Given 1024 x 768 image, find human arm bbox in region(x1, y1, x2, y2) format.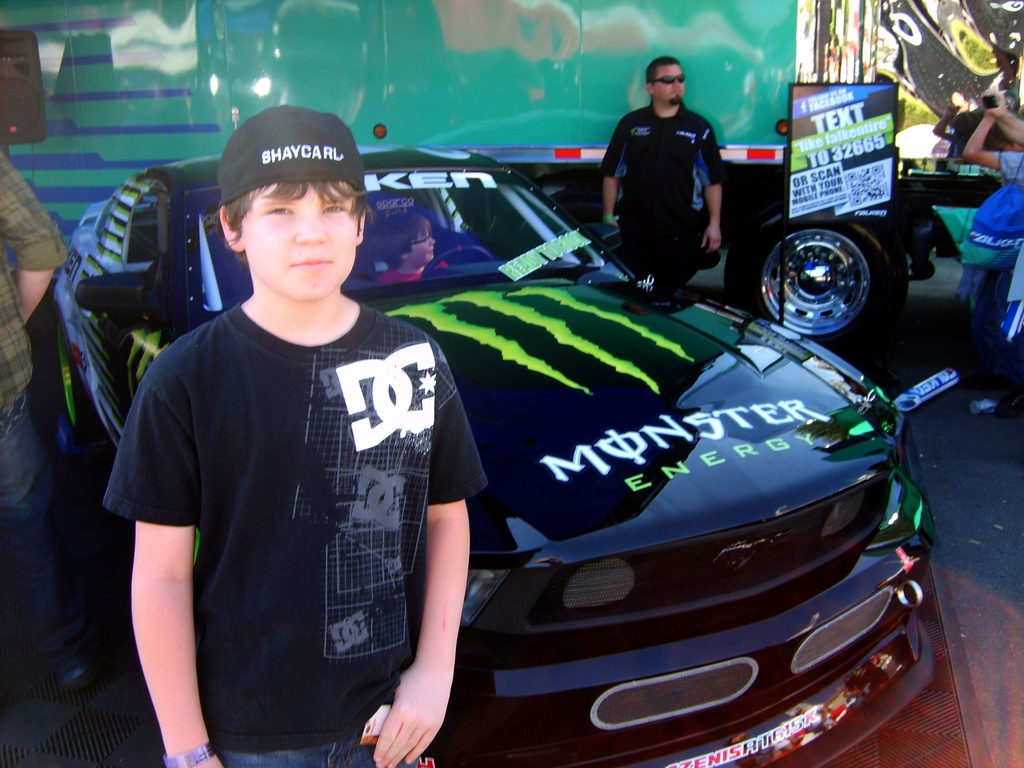
region(690, 123, 722, 257).
